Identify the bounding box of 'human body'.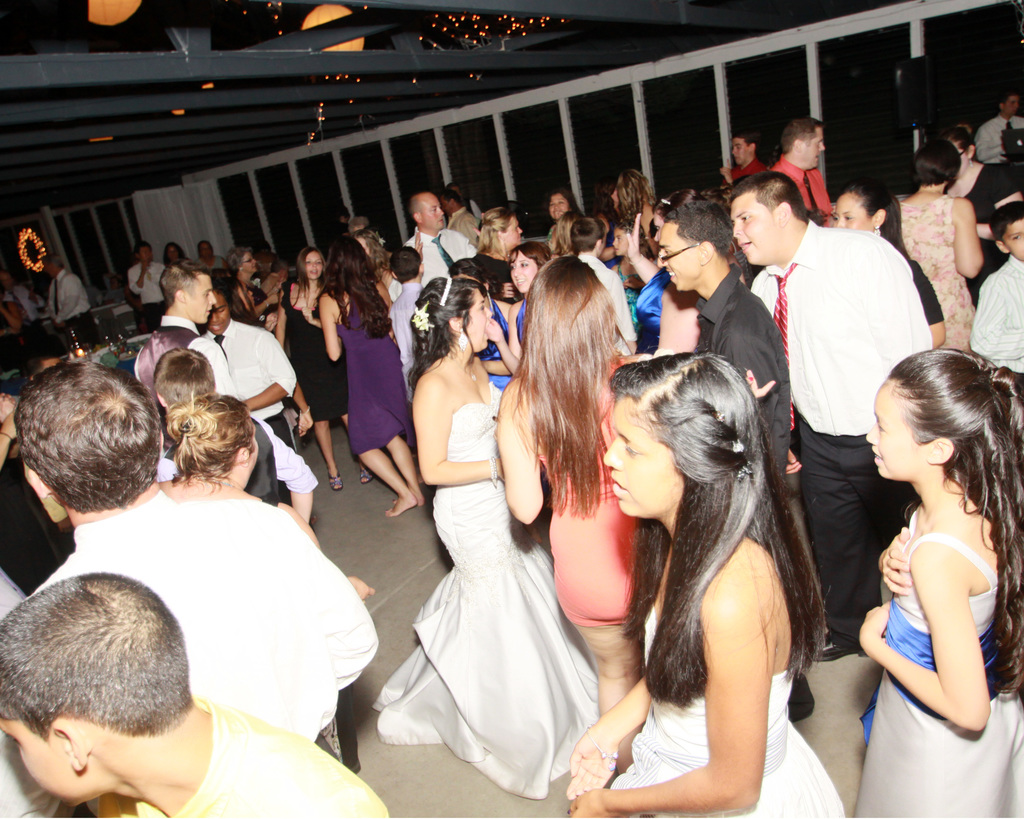
box(449, 260, 509, 390).
